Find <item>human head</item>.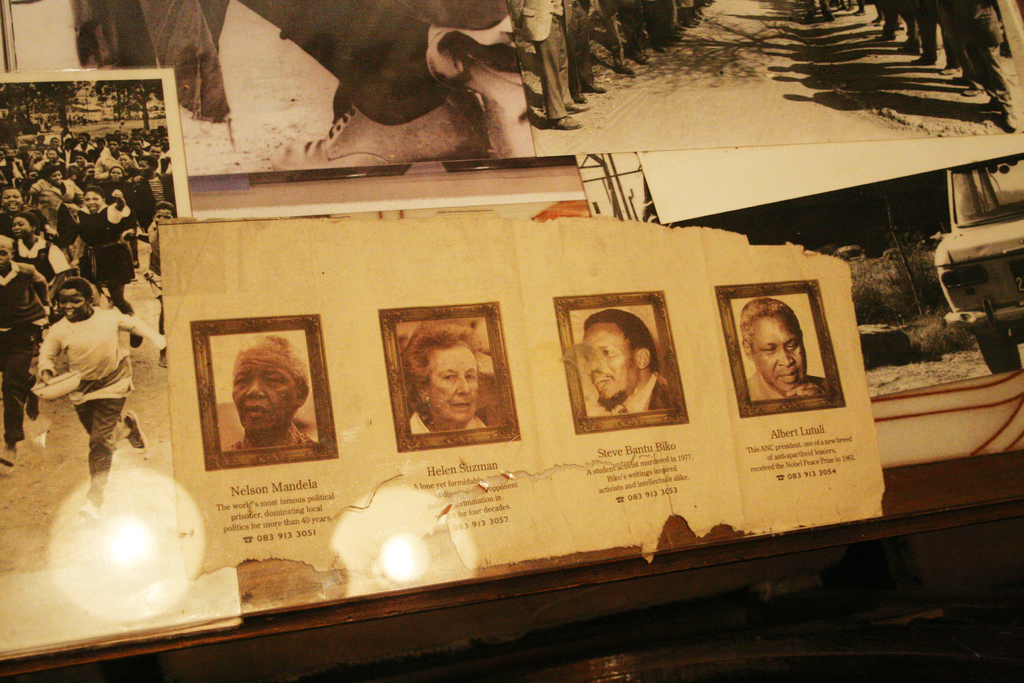
l=154, t=204, r=175, b=224.
